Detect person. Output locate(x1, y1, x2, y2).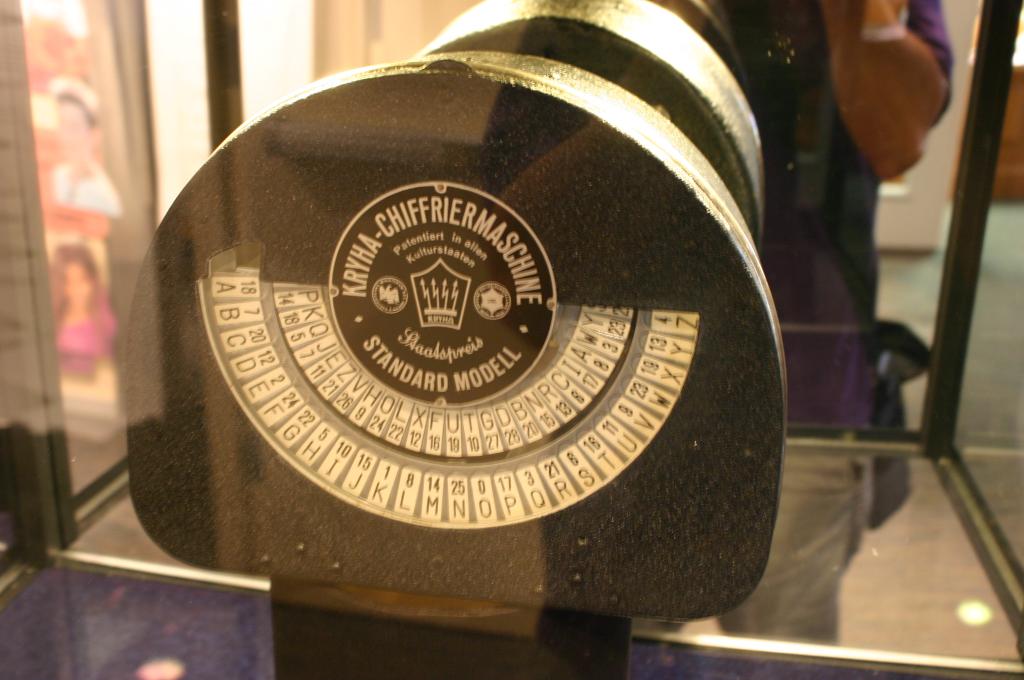
locate(474, 0, 951, 623).
